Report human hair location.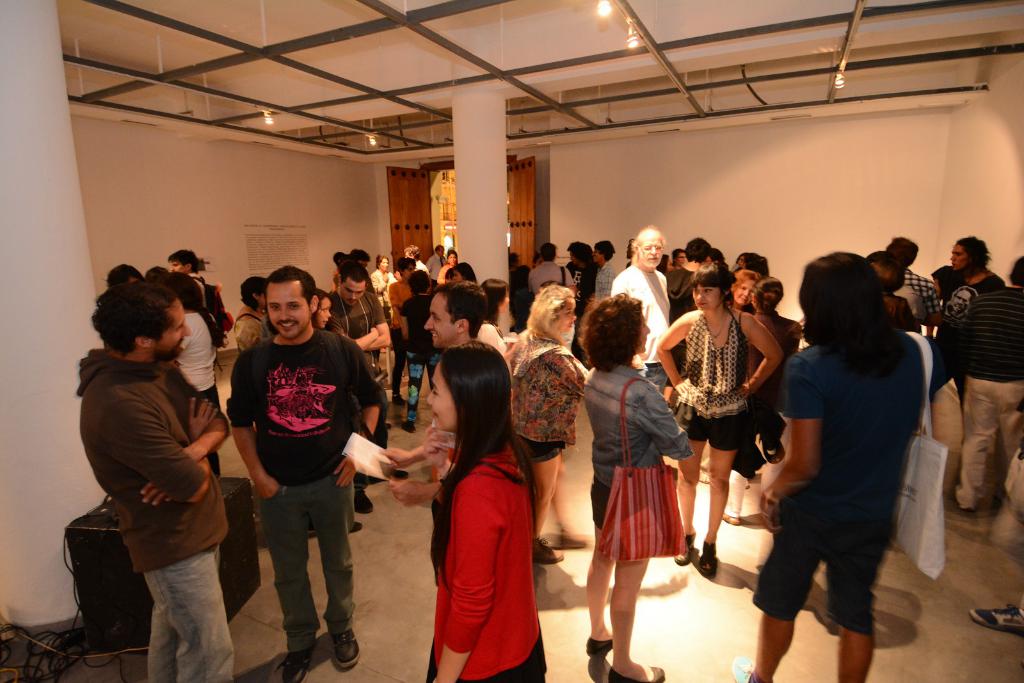
Report: l=1009, t=255, r=1023, b=288.
